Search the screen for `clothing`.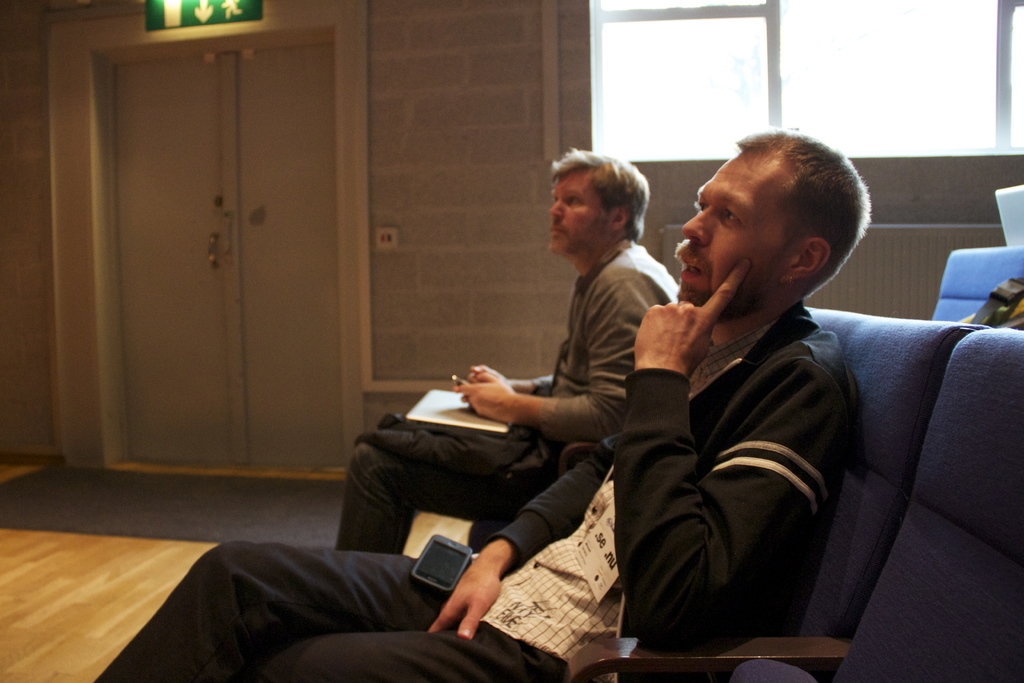
Found at [x1=96, y1=299, x2=861, y2=682].
